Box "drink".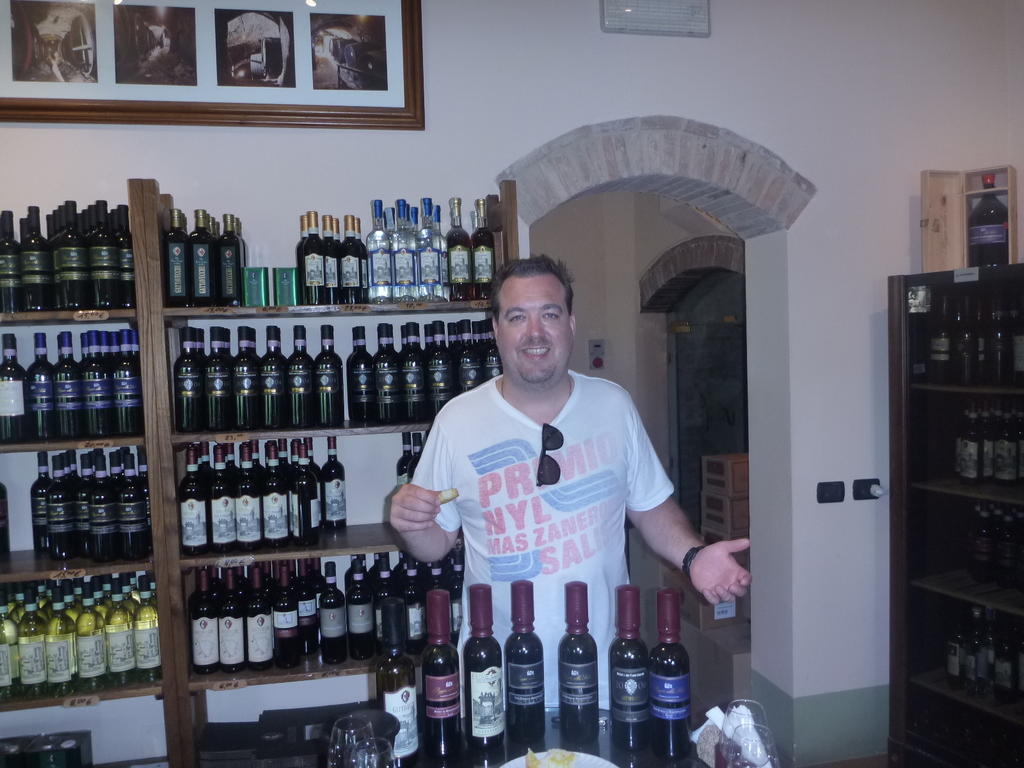
crop(560, 584, 600, 735).
